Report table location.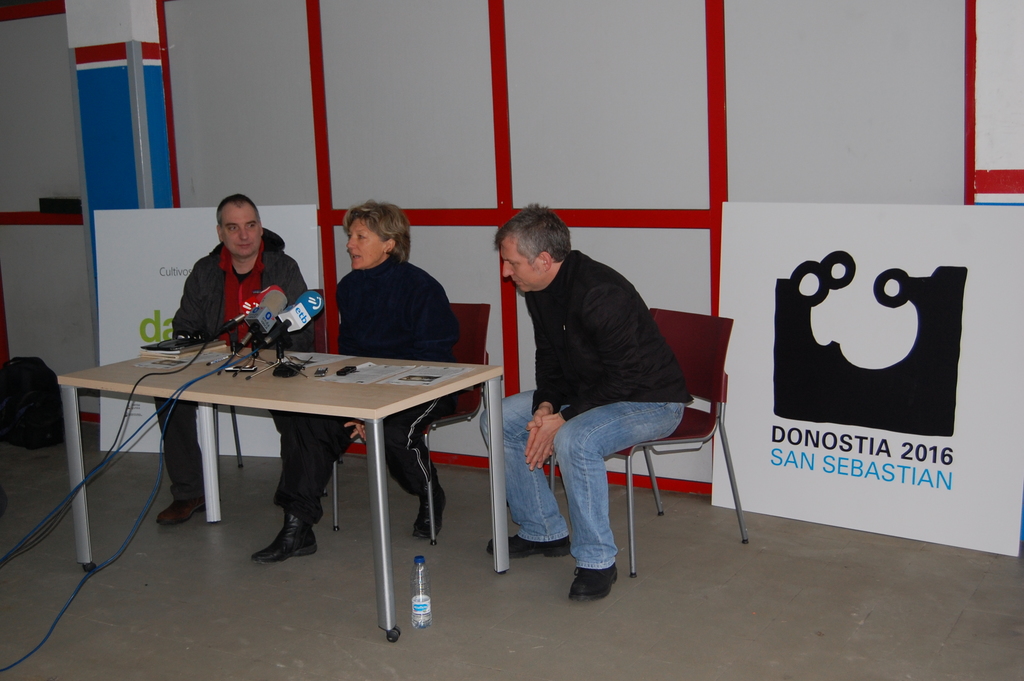
Report: {"x1": 56, "y1": 332, "x2": 509, "y2": 644}.
